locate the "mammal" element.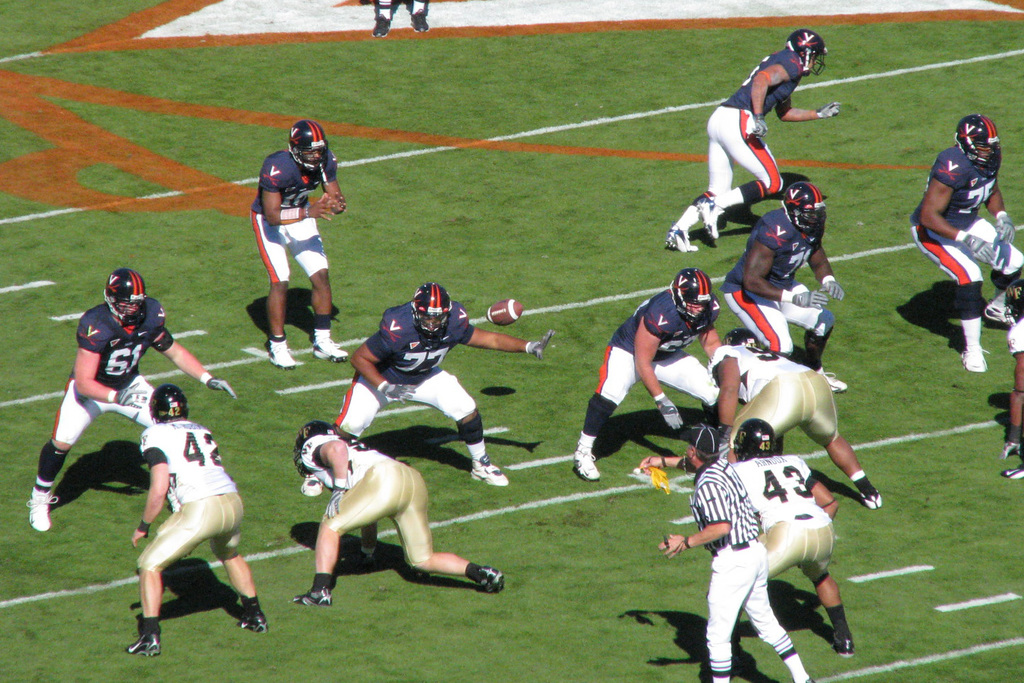
Element bbox: [x1=303, y1=410, x2=492, y2=599].
